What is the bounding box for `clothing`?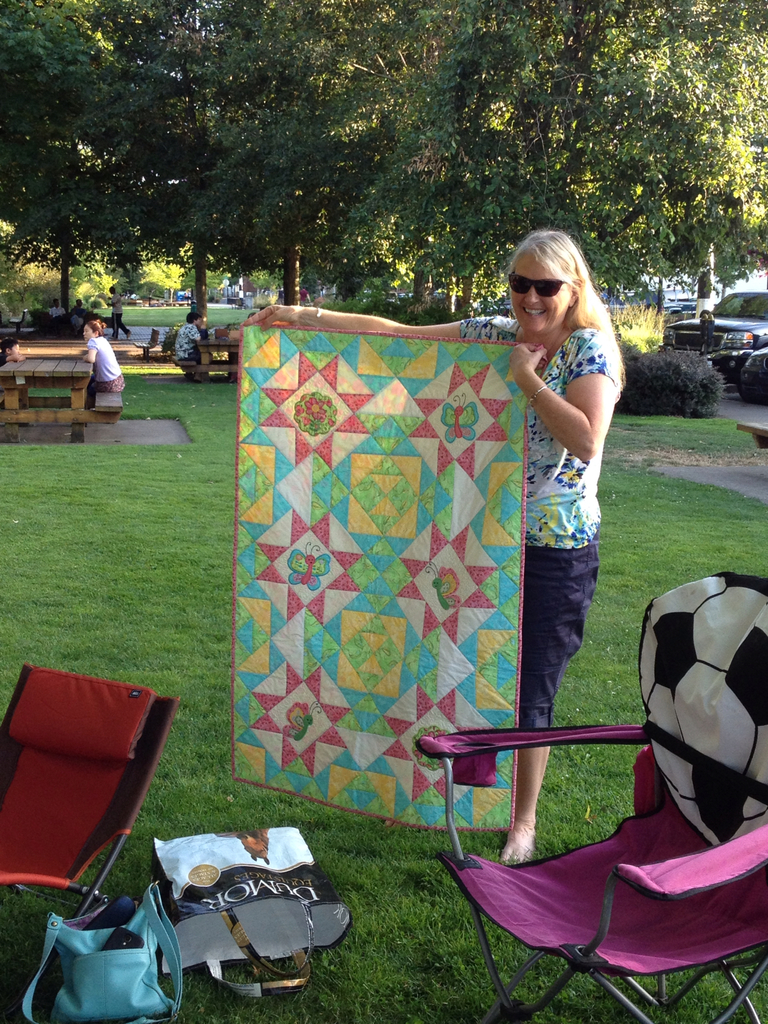
{"x1": 177, "y1": 316, "x2": 198, "y2": 368}.
